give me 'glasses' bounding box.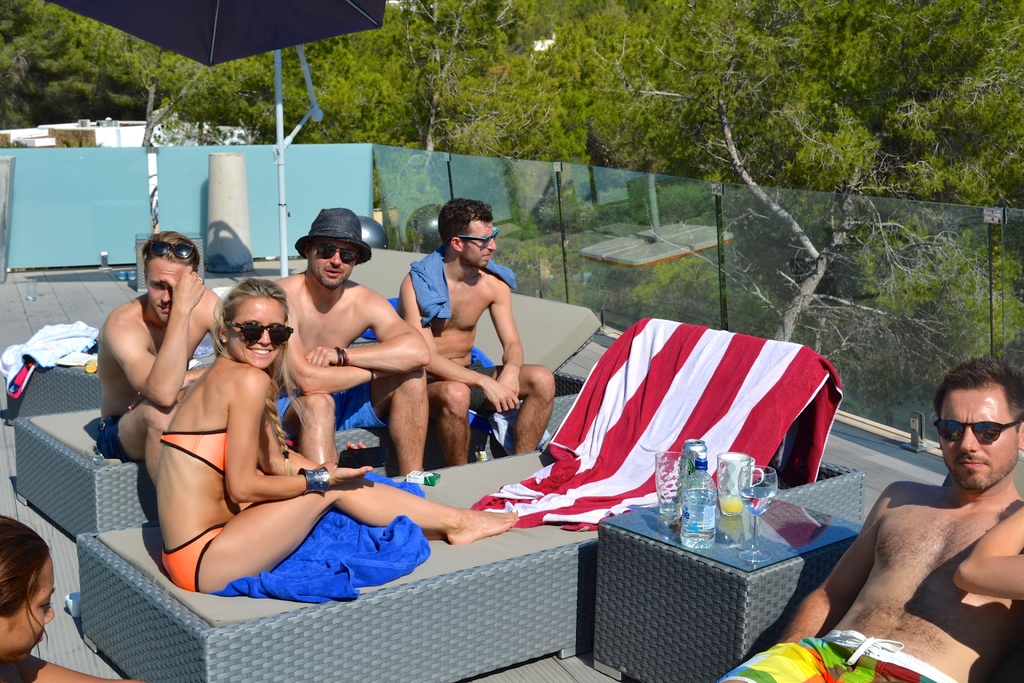
(left=461, top=222, right=505, bottom=254).
